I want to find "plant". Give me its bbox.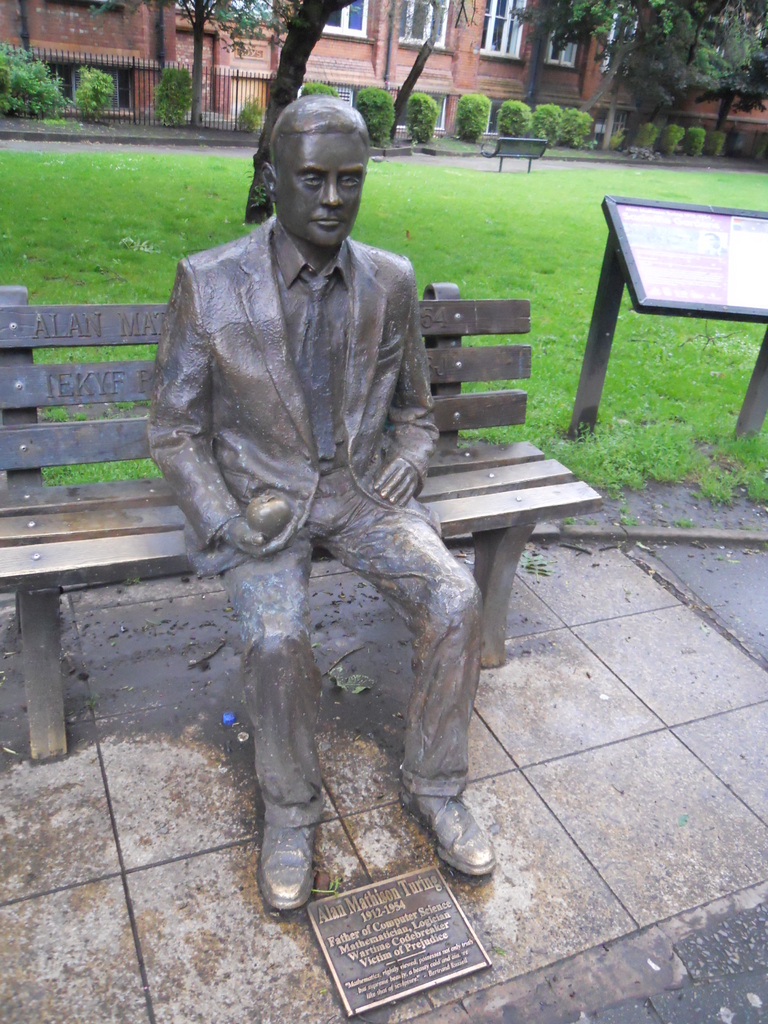
bbox=[38, 117, 88, 127].
